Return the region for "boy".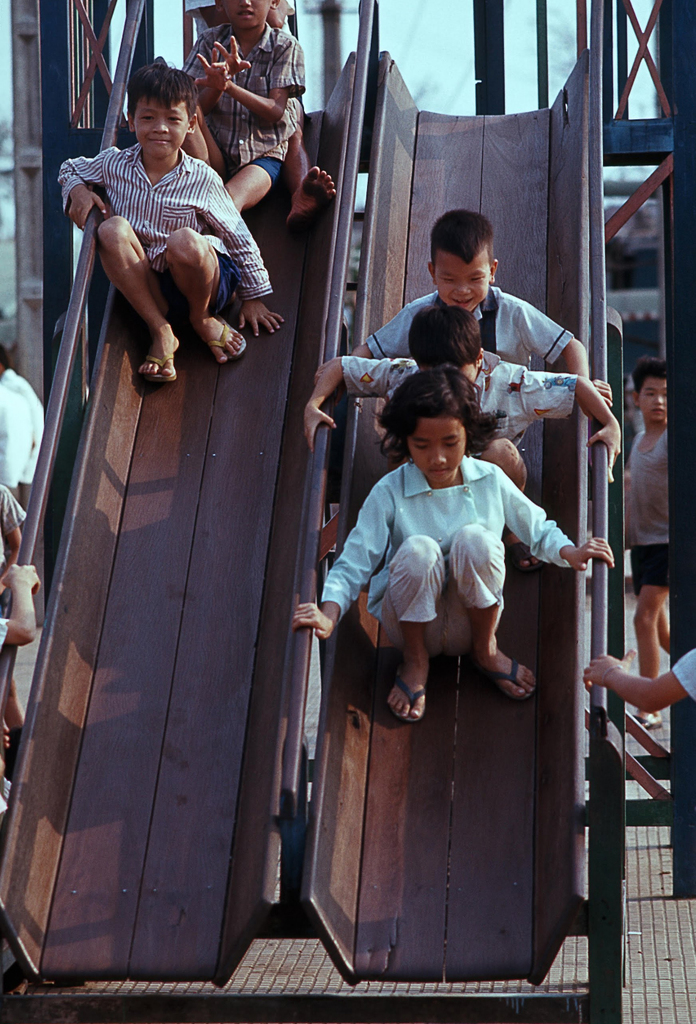
box=[50, 63, 279, 389].
